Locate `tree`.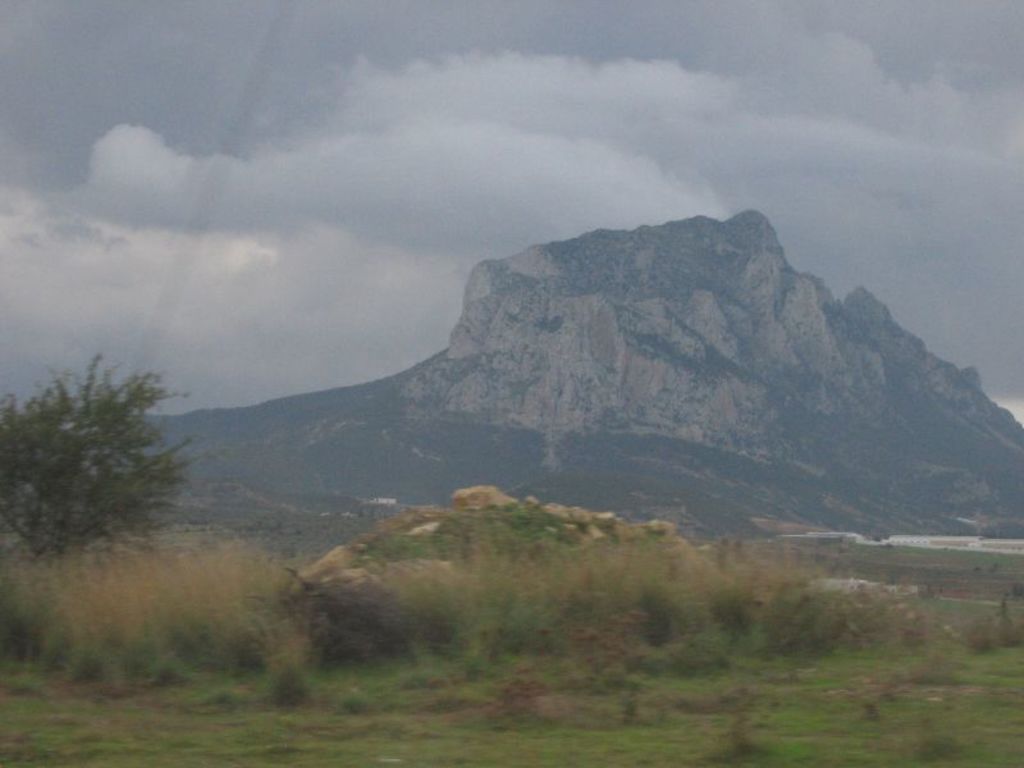
Bounding box: region(23, 339, 188, 626).
